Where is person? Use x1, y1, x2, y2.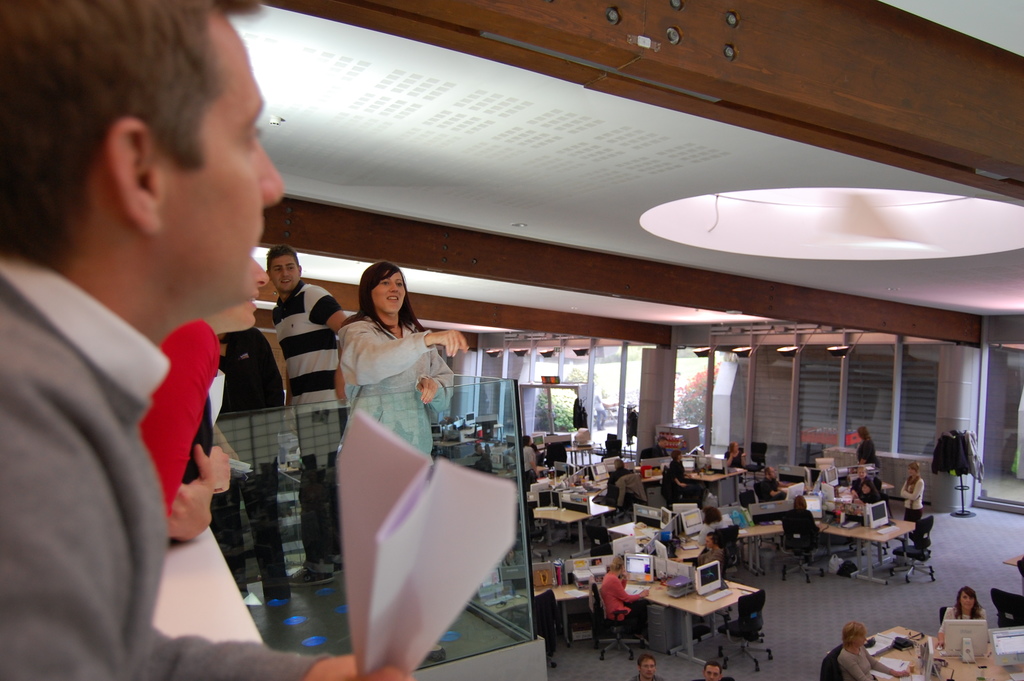
758, 466, 789, 504.
